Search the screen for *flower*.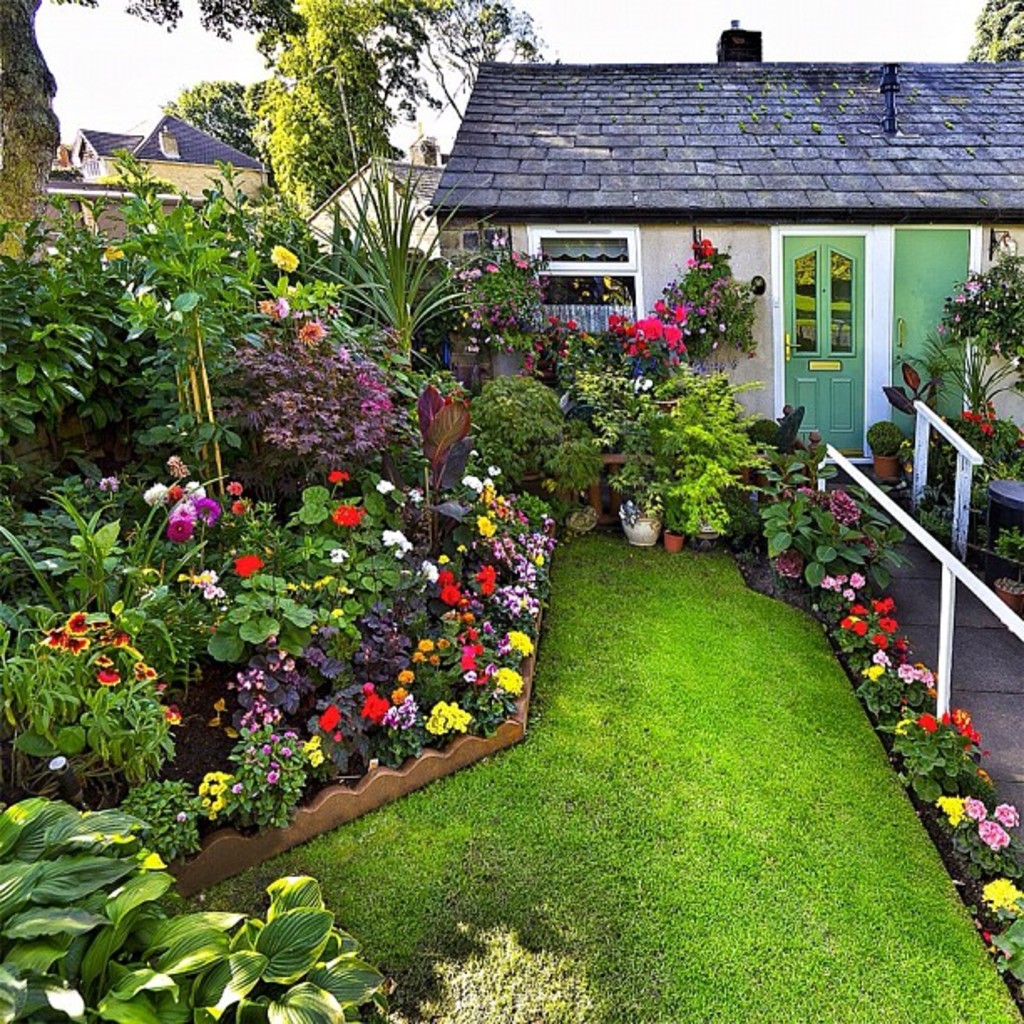
Found at (408,484,422,502).
